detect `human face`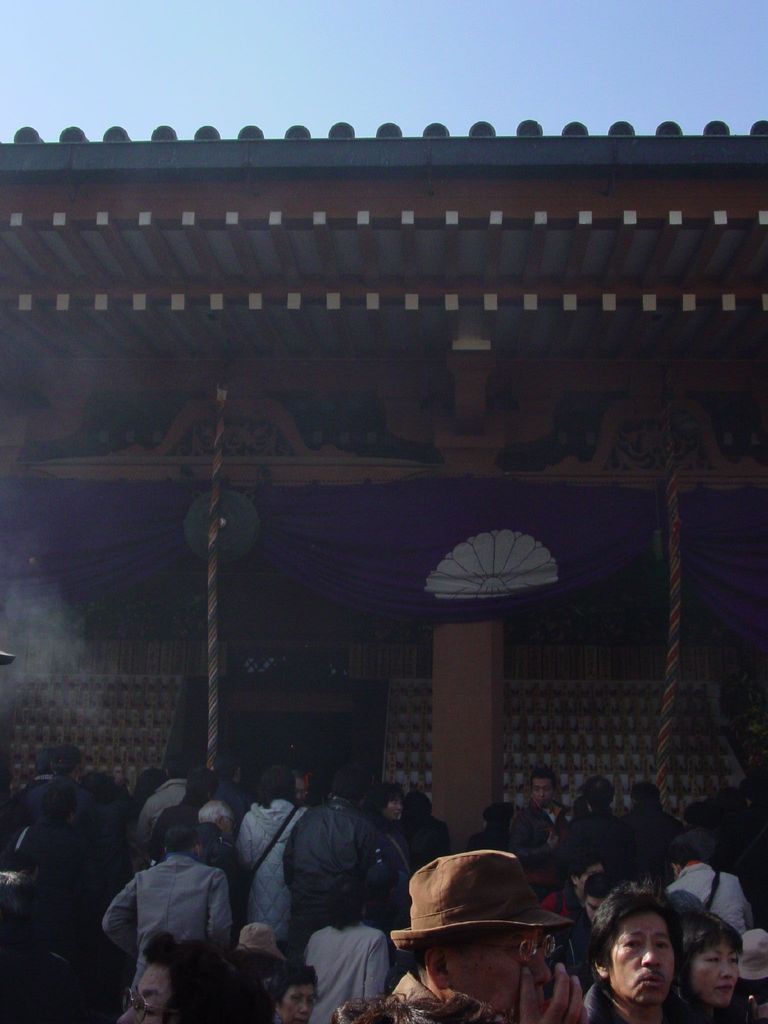
<bbox>694, 942, 746, 1004</bbox>
